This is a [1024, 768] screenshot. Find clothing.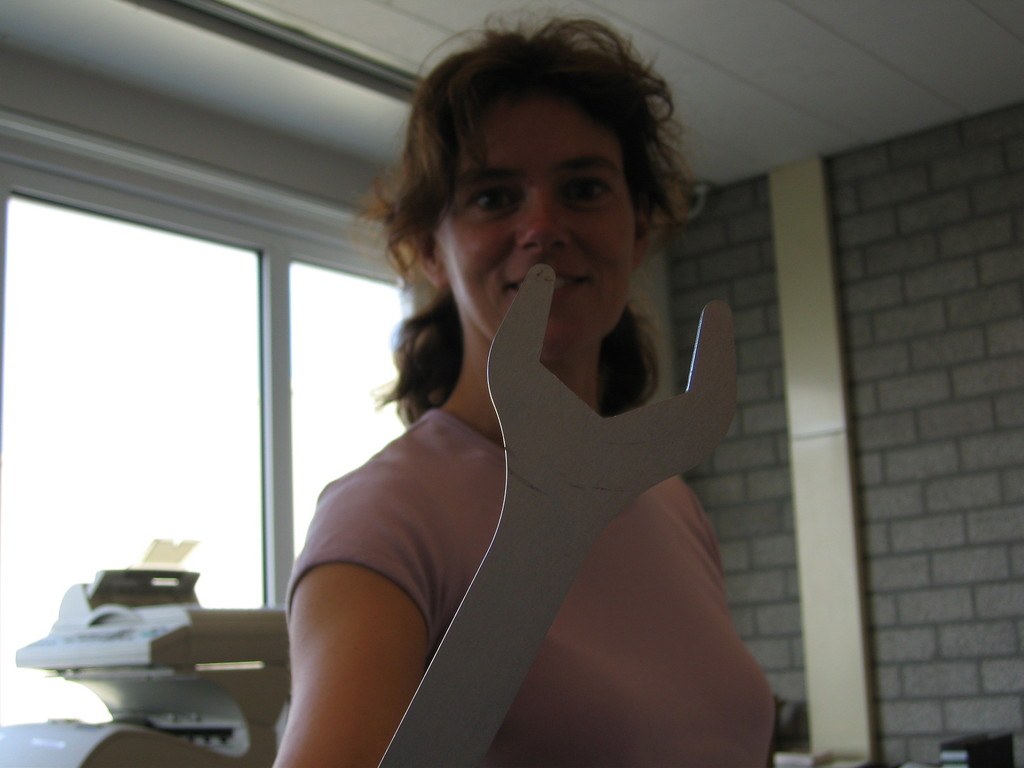
Bounding box: 283 394 779 767.
